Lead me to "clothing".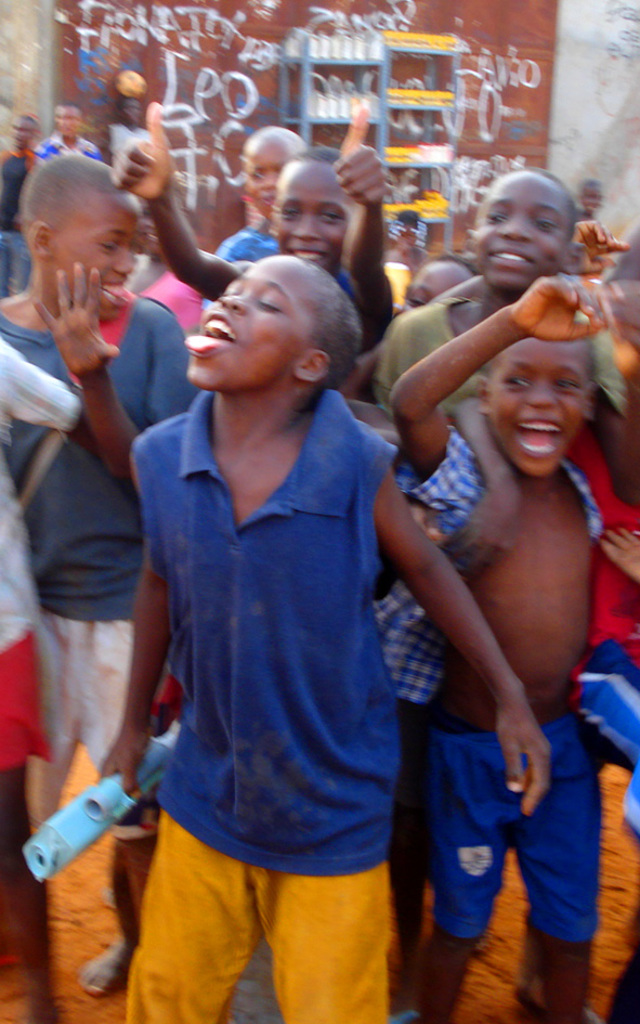
Lead to pyautogui.locateOnScreen(363, 423, 603, 710).
